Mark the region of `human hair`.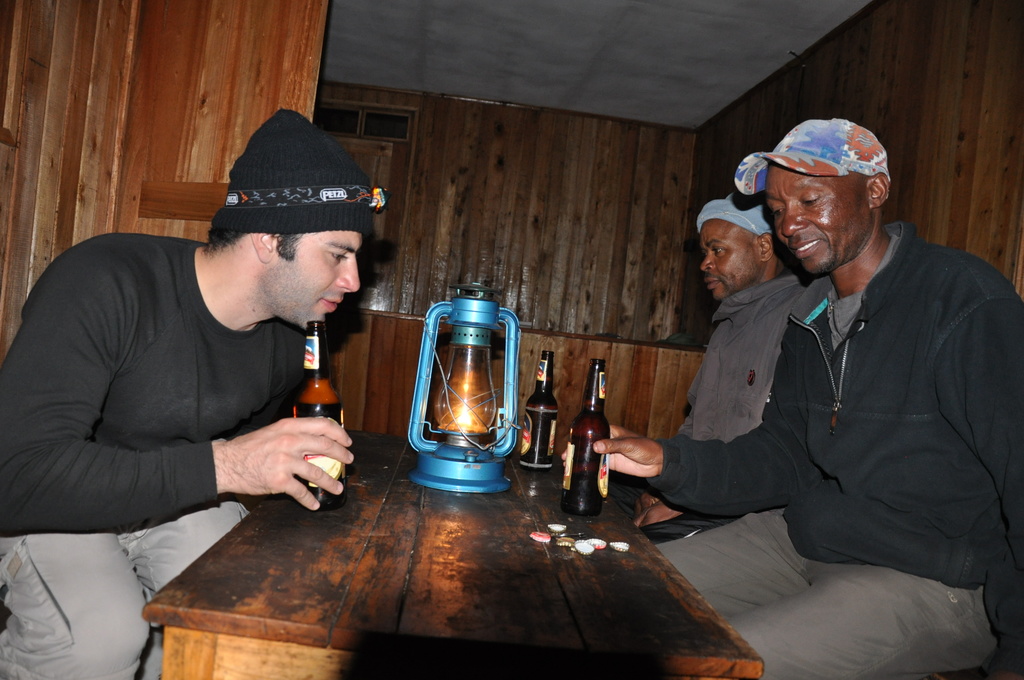
Region: [left=202, top=225, right=303, bottom=264].
